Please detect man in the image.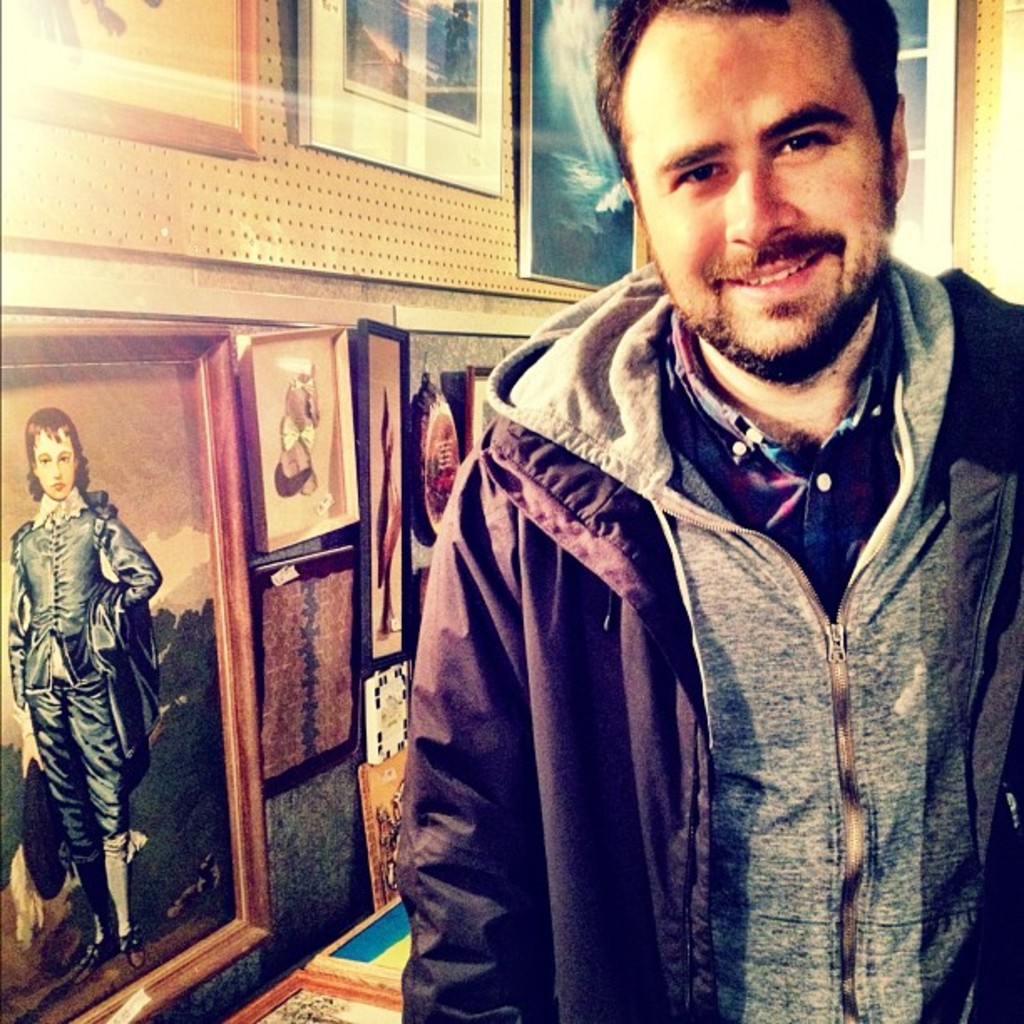
BBox(345, 12, 1004, 1023).
